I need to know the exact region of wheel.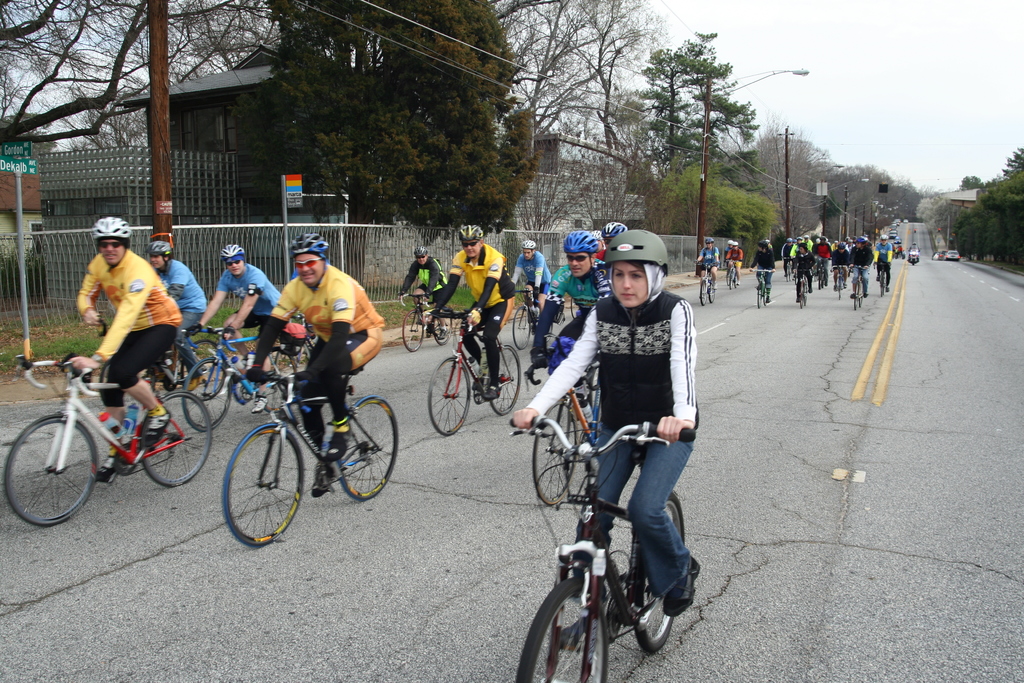
Region: Rect(729, 273, 739, 290).
